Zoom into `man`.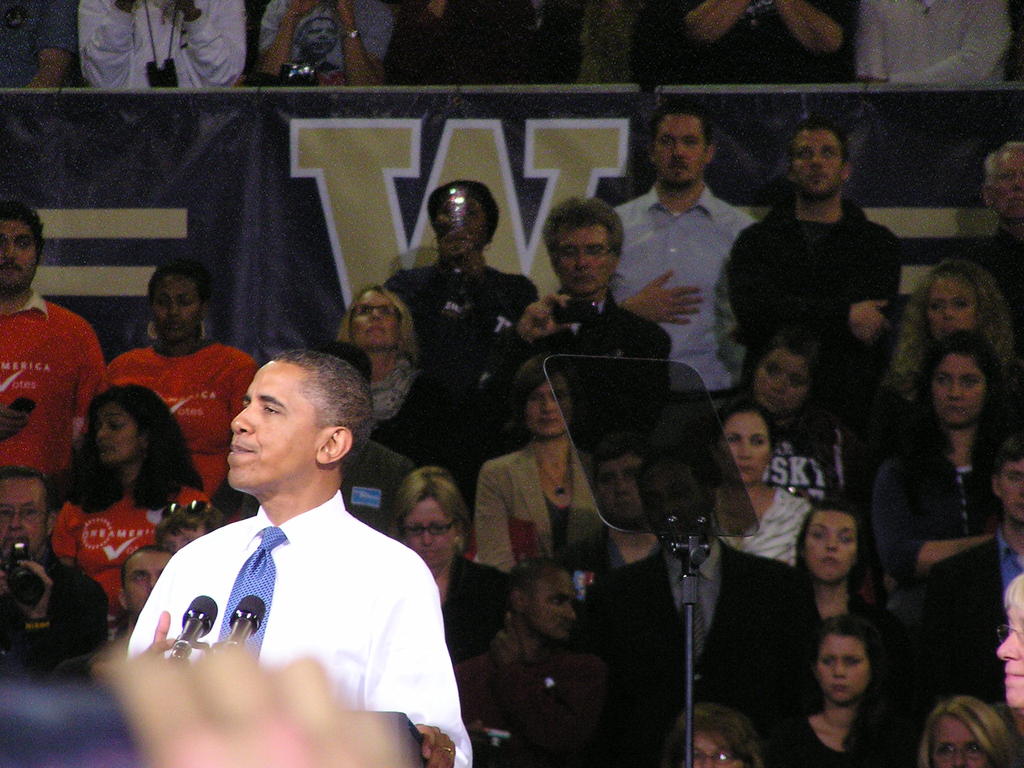
Zoom target: {"x1": 922, "y1": 436, "x2": 1023, "y2": 604}.
